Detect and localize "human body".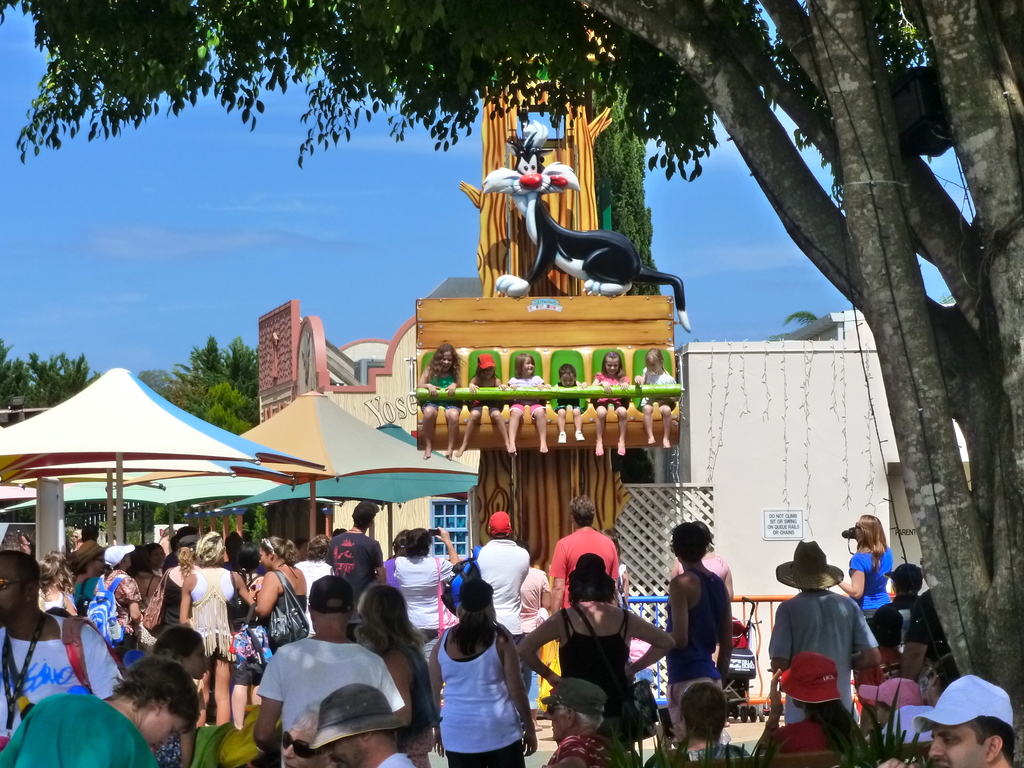
Localized at box=[136, 558, 159, 650].
